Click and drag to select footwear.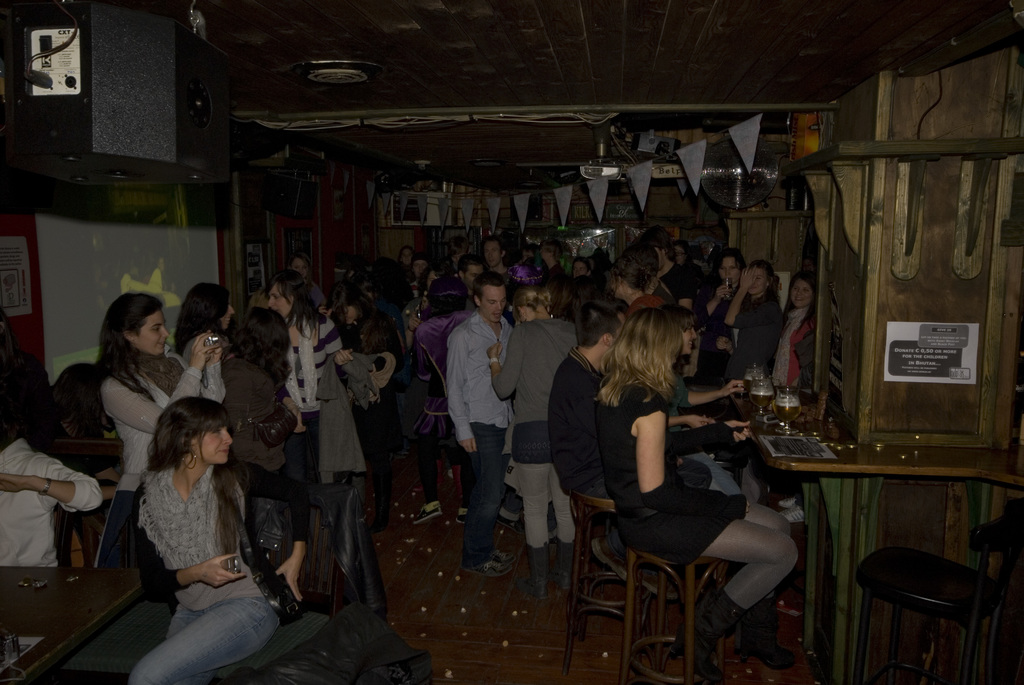
Selection: [left=548, top=531, right=582, bottom=610].
